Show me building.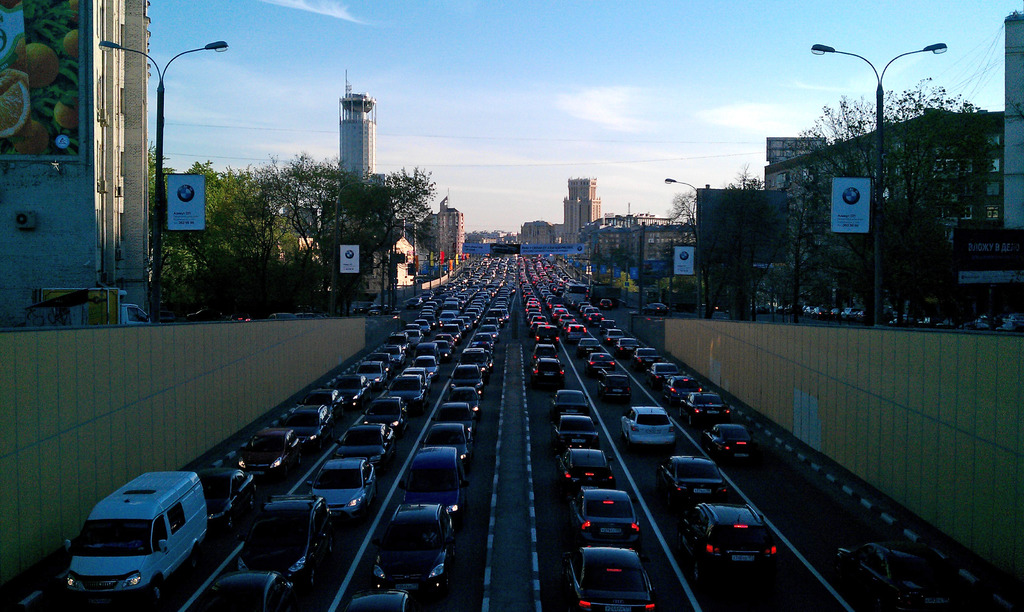
building is here: region(0, 0, 150, 329).
